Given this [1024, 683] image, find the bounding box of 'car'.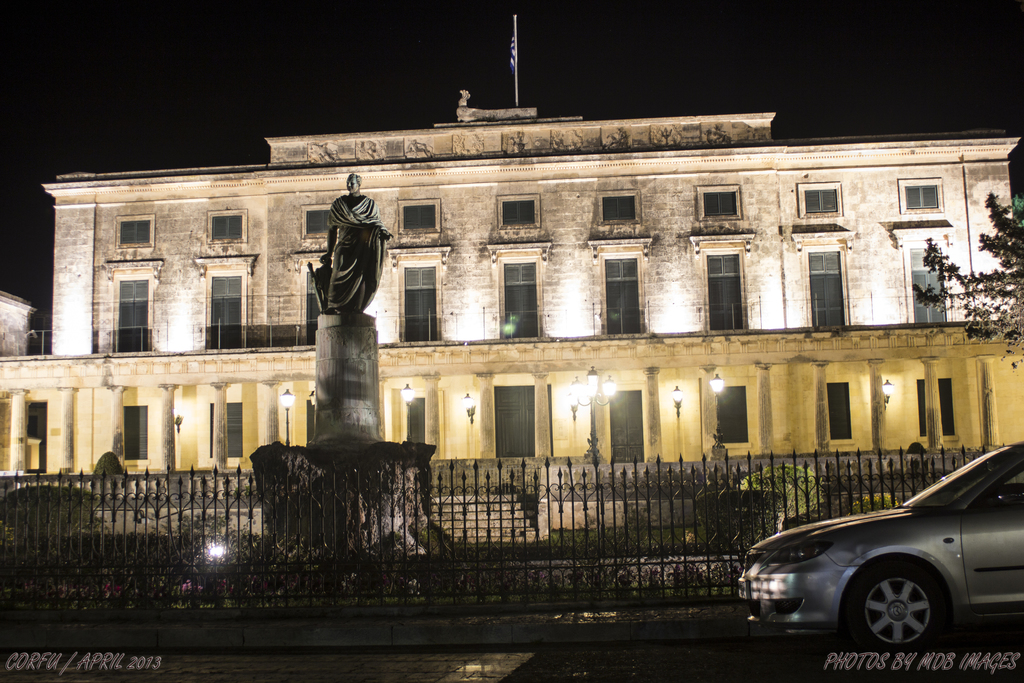
(left=740, top=439, right=1023, bottom=663).
